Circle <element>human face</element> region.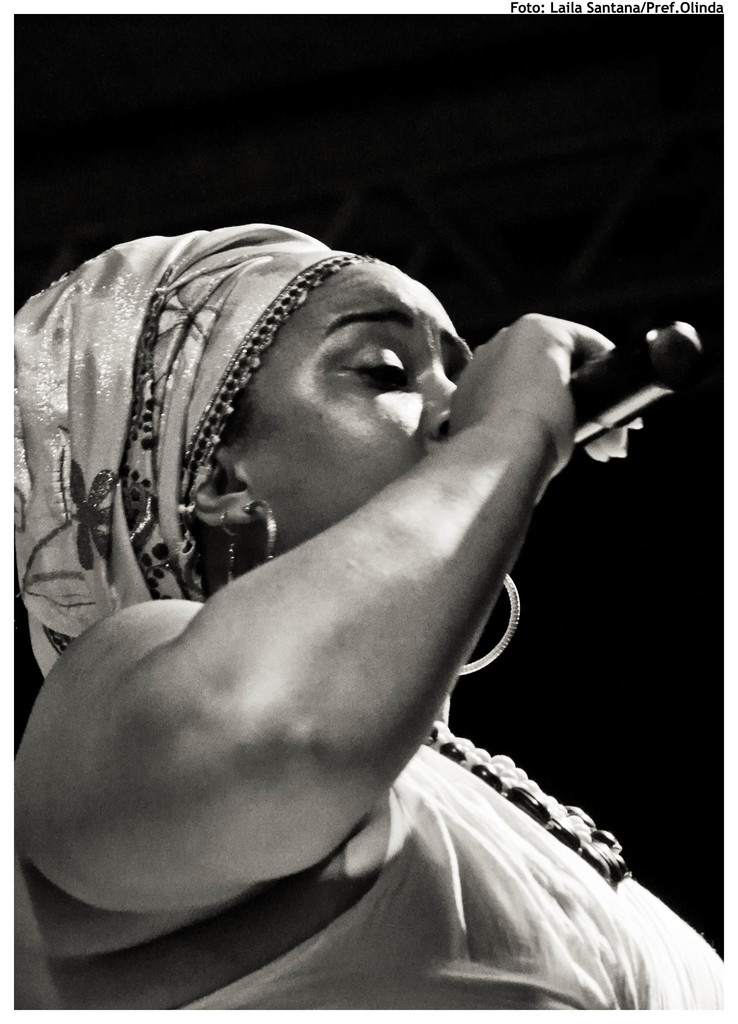
Region: (241,257,521,669).
